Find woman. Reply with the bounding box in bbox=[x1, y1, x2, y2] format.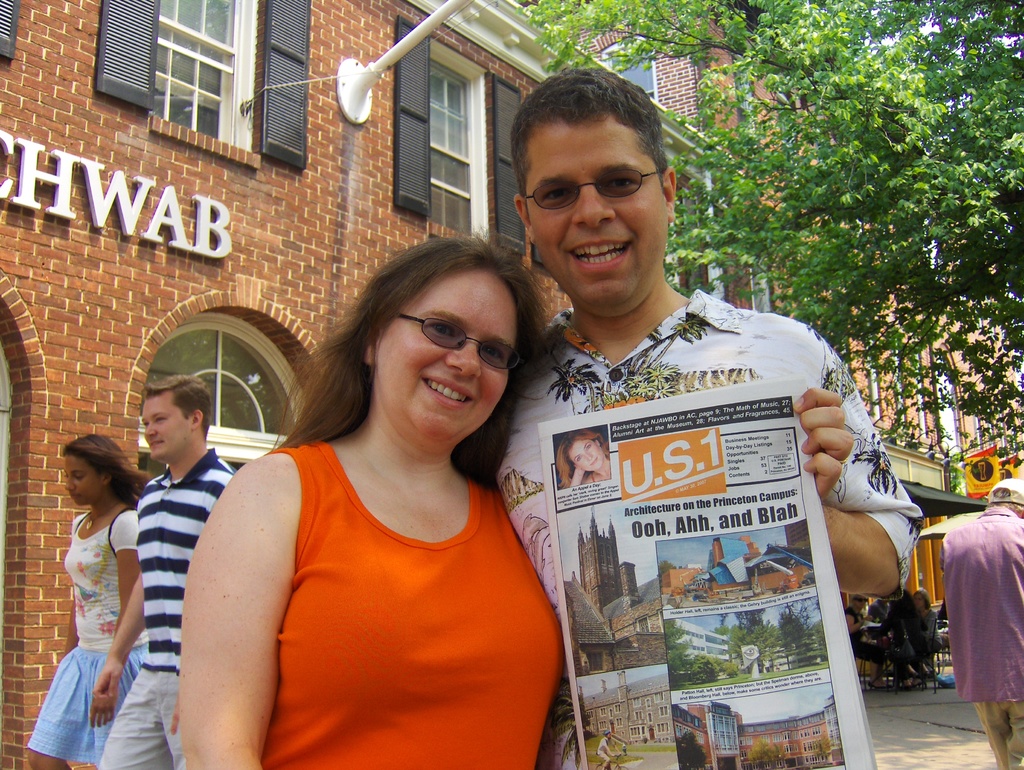
bbox=[557, 427, 609, 489].
